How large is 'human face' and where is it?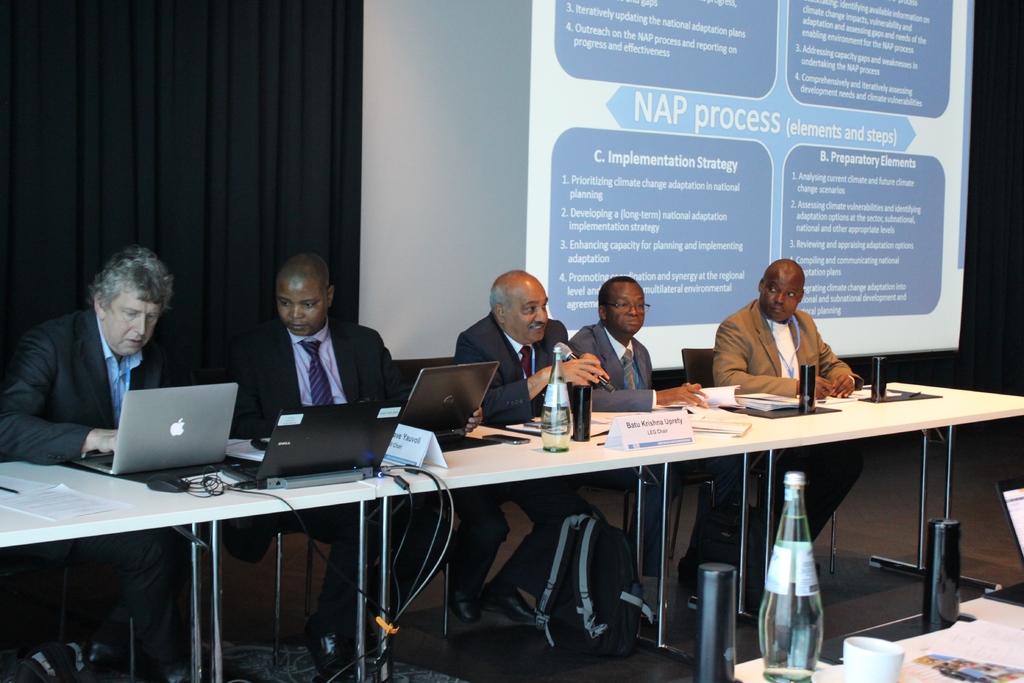
Bounding box: x1=602 y1=283 x2=648 y2=342.
